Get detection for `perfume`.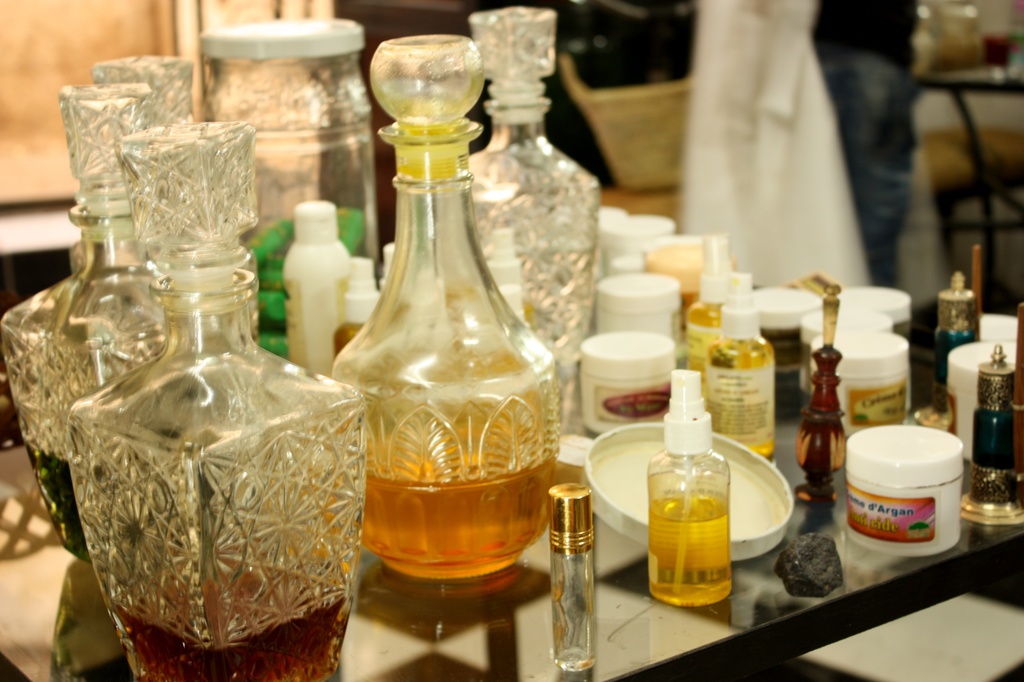
Detection: <region>90, 53, 199, 113</region>.
